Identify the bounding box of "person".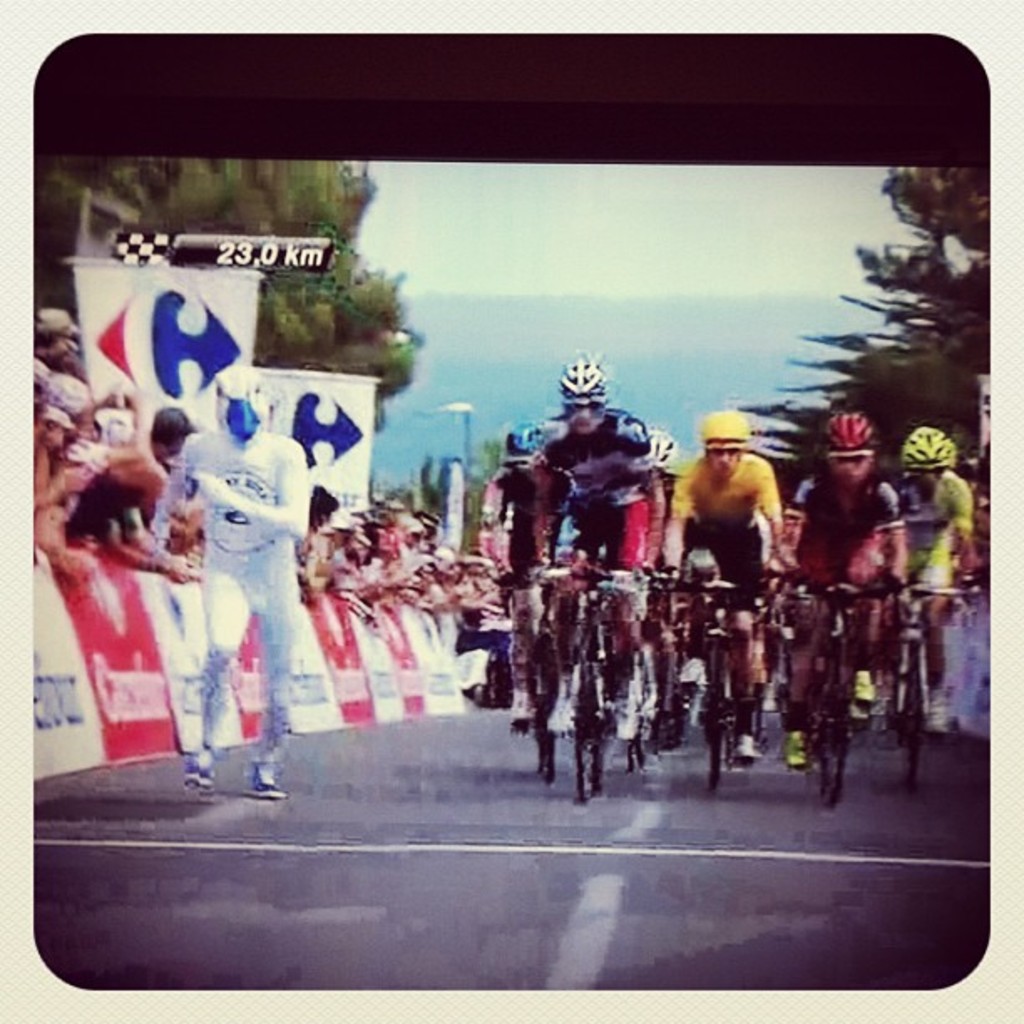
[x1=23, y1=296, x2=80, y2=423].
